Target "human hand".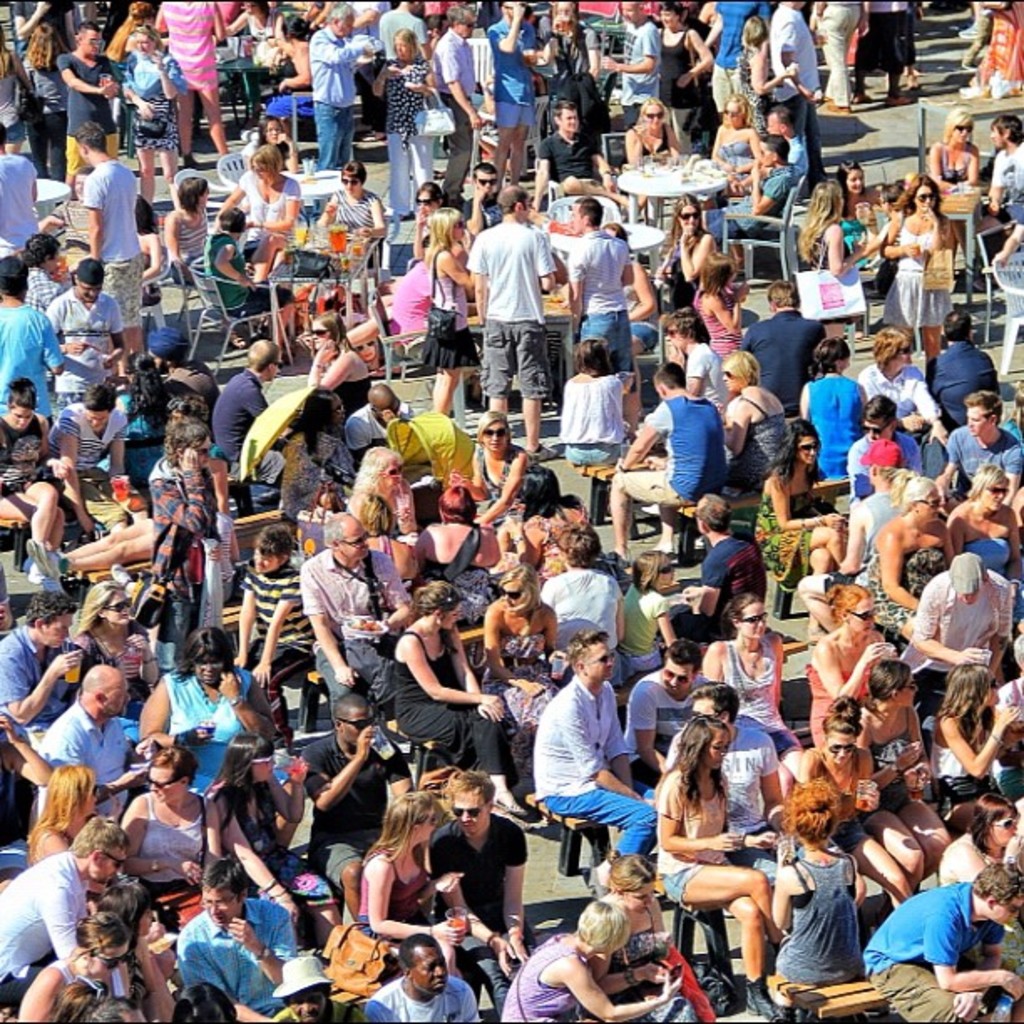
Target region: BBox(714, 830, 741, 852).
